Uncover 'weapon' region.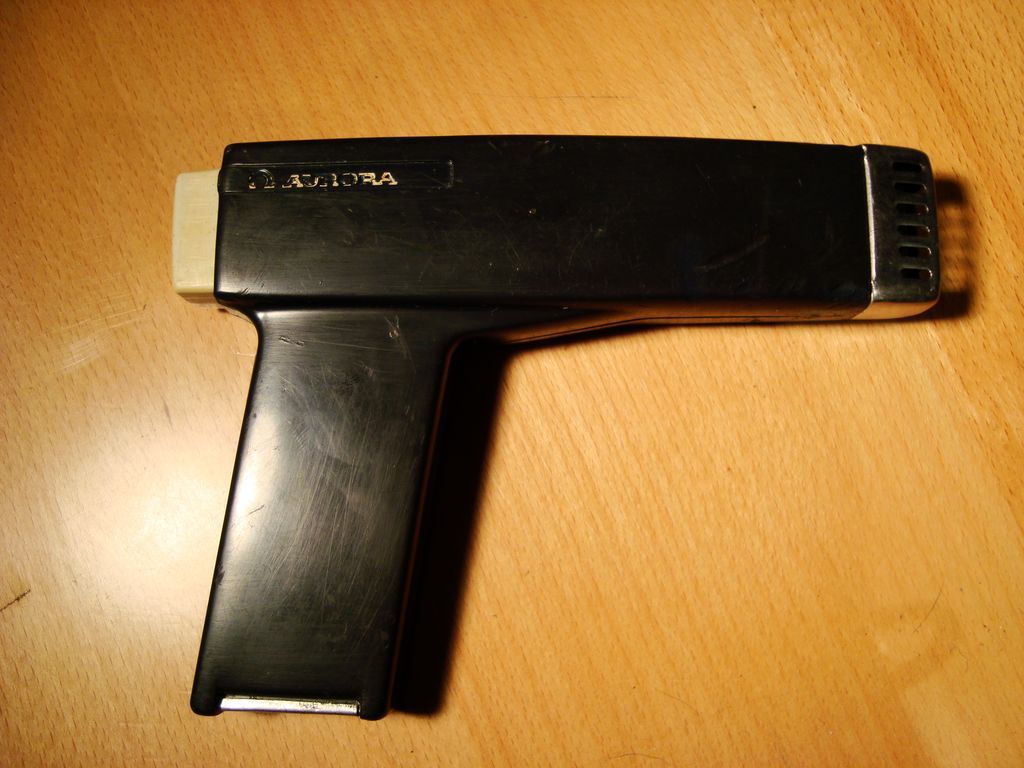
Uncovered: rect(166, 144, 948, 755).
